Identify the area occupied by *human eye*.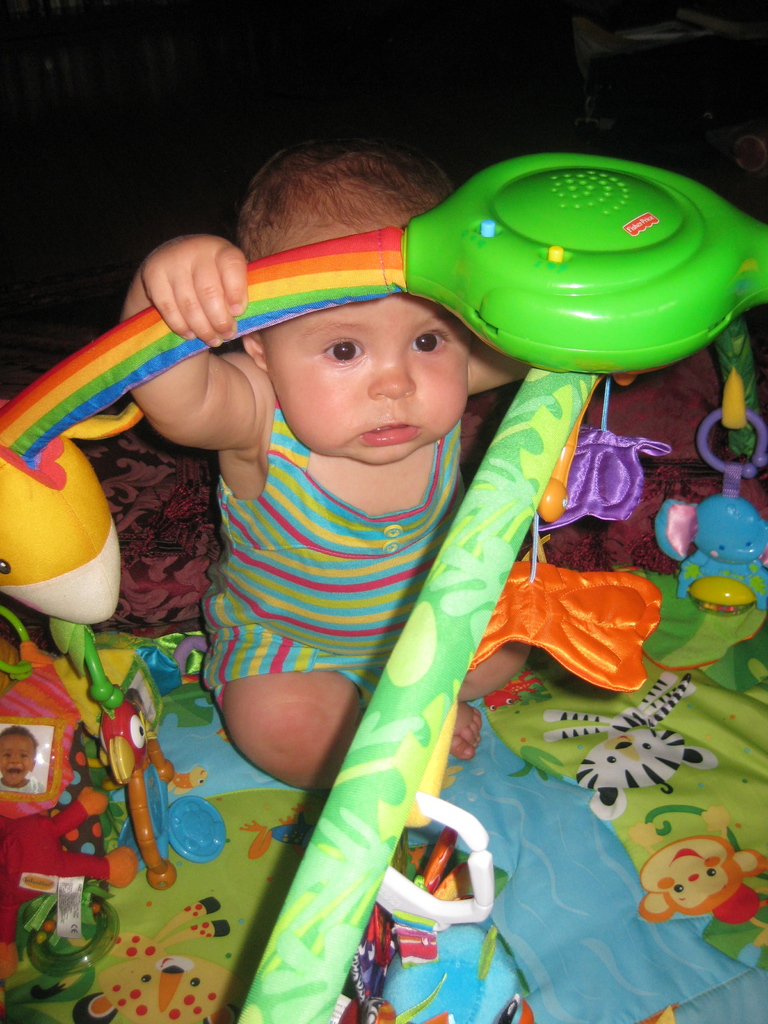
Area: <region>22, 753, 31, 760</region>.
